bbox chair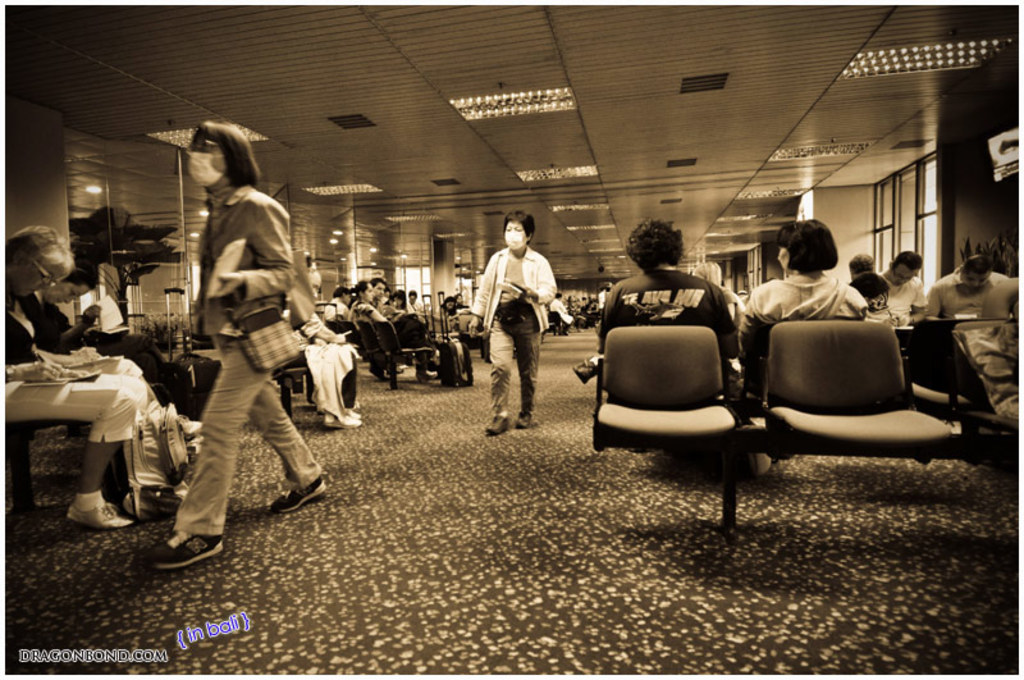
crop(347, 320, 396, 356)
